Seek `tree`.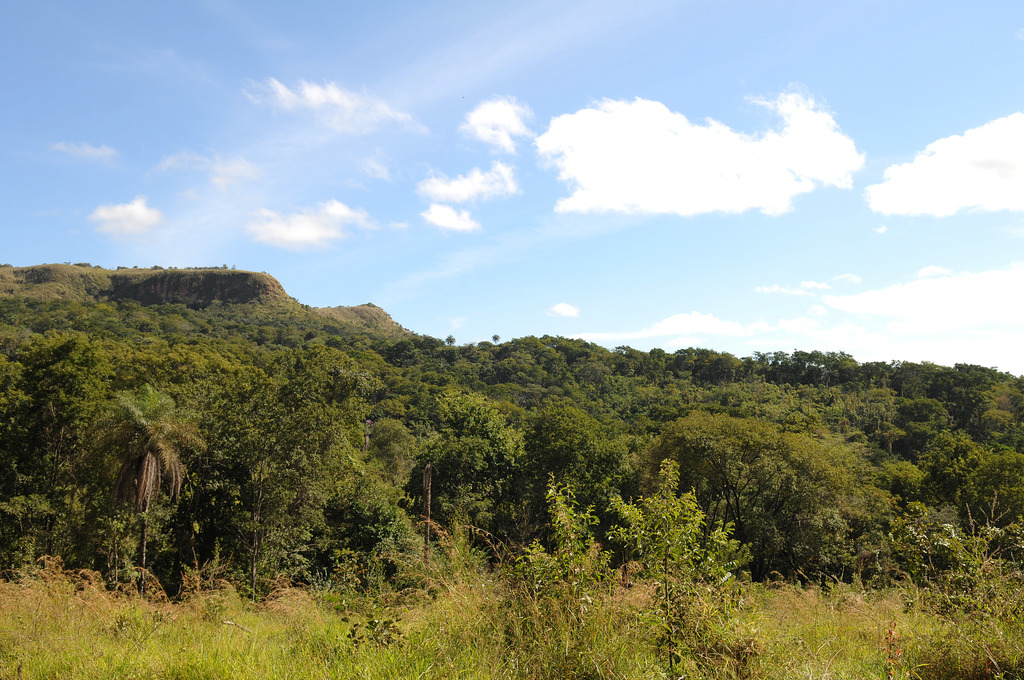
[74, 371, 204, 572].
